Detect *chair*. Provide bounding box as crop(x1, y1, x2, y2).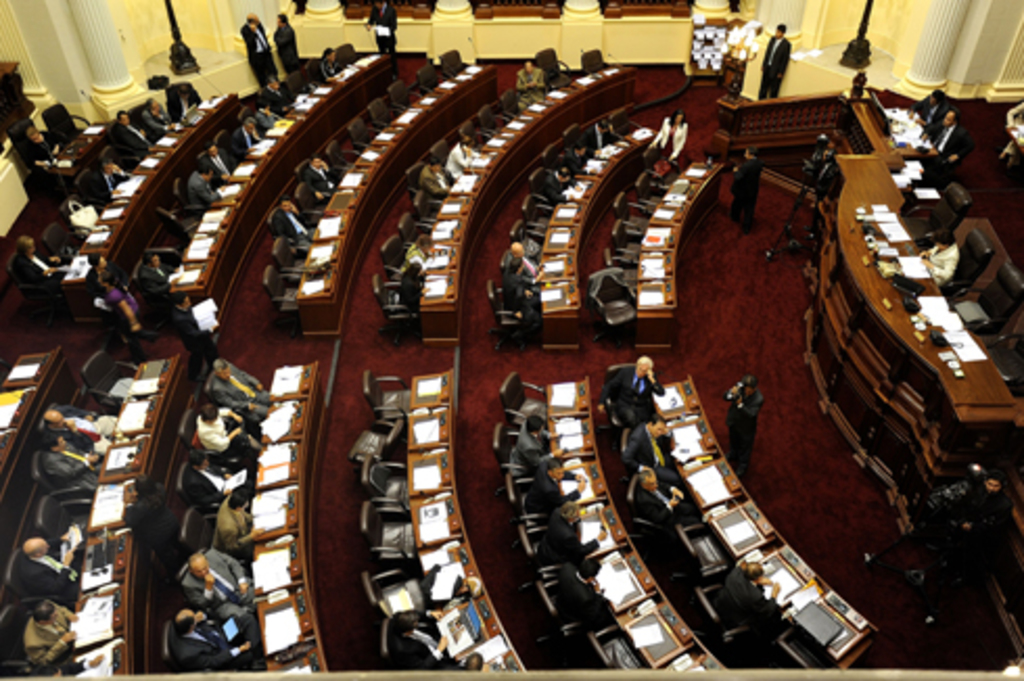
crop(359, 568, 424, 618).
